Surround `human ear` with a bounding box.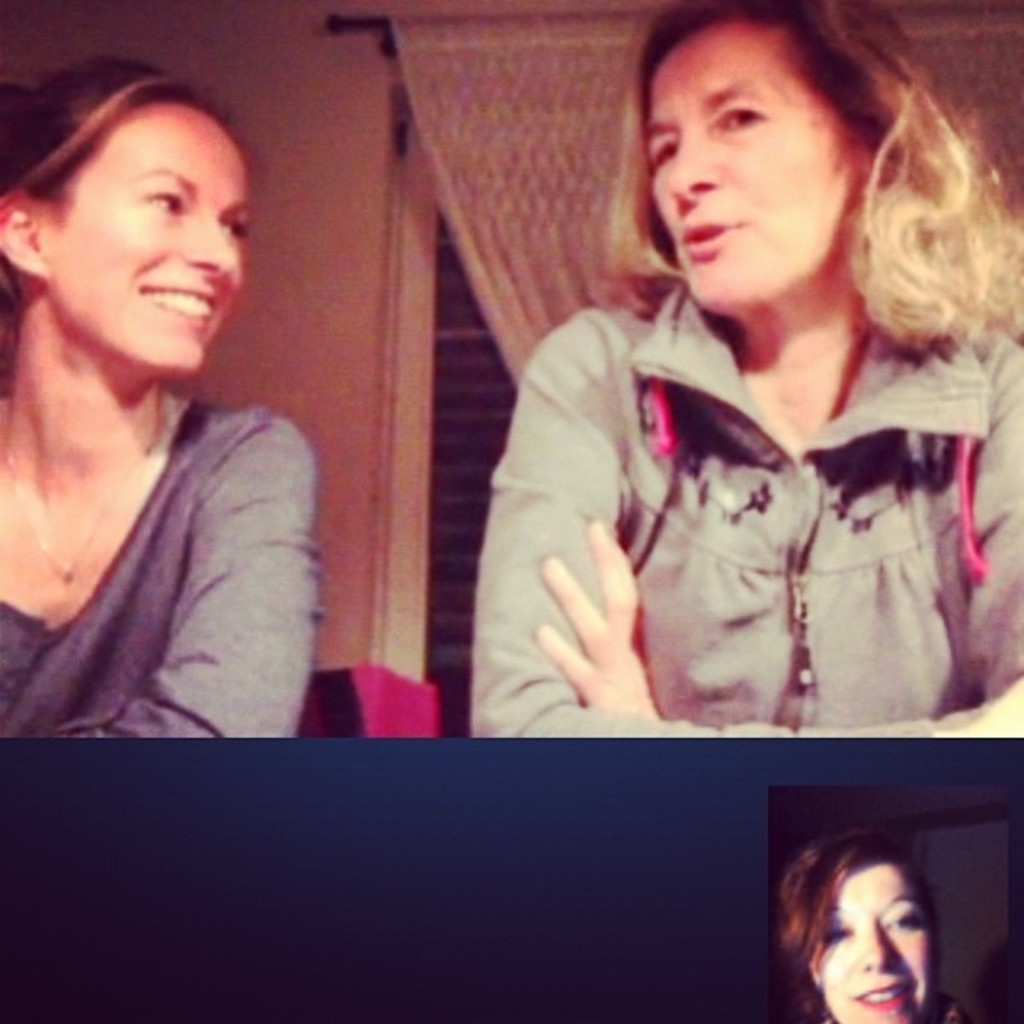
0, 194, 38, 273.
